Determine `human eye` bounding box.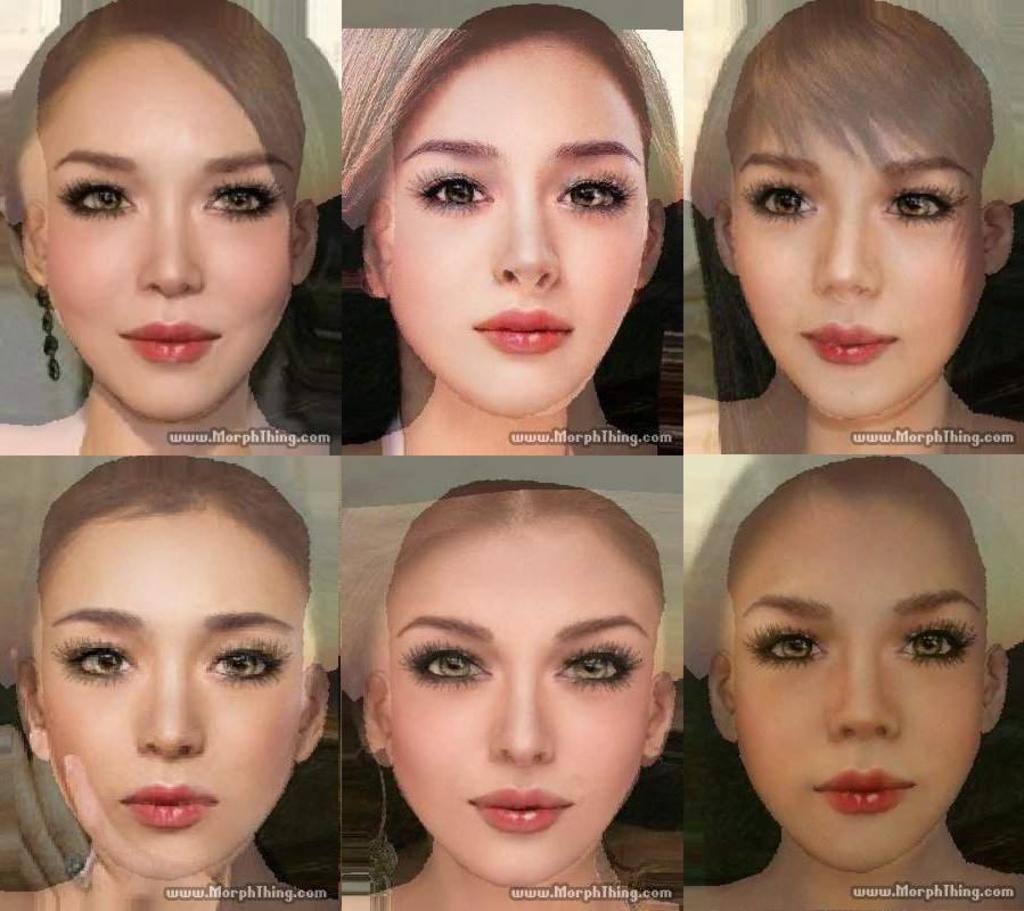
Determined: 54,633,140,691.
